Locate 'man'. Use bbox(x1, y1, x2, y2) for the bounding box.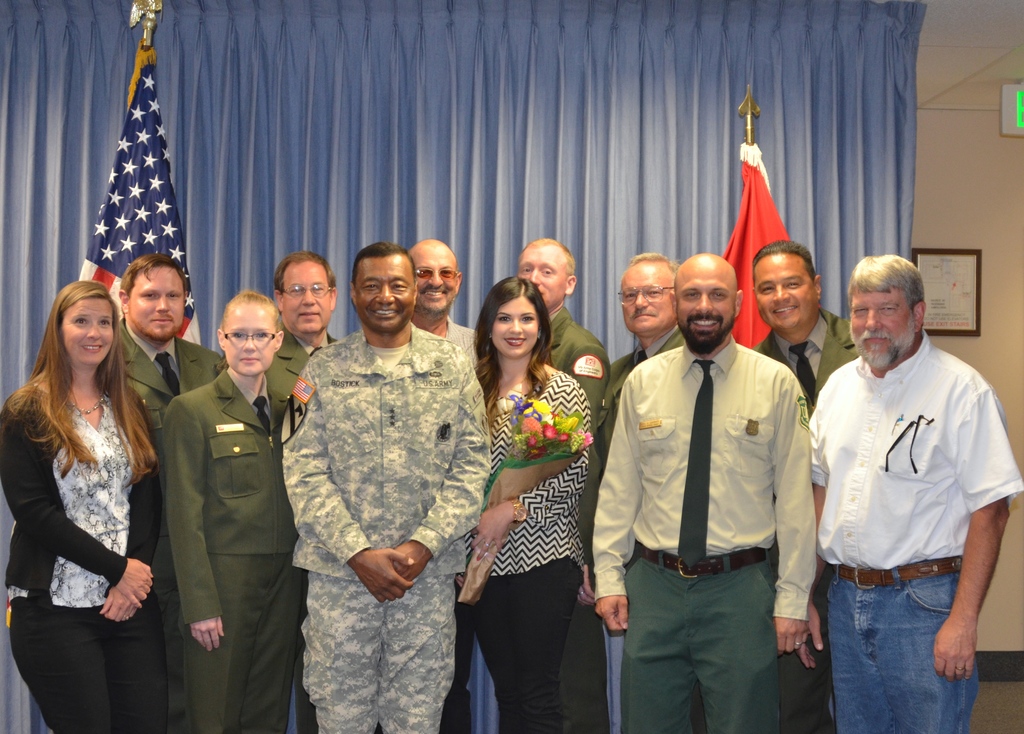
bbox(584, 251, 817, 733).
